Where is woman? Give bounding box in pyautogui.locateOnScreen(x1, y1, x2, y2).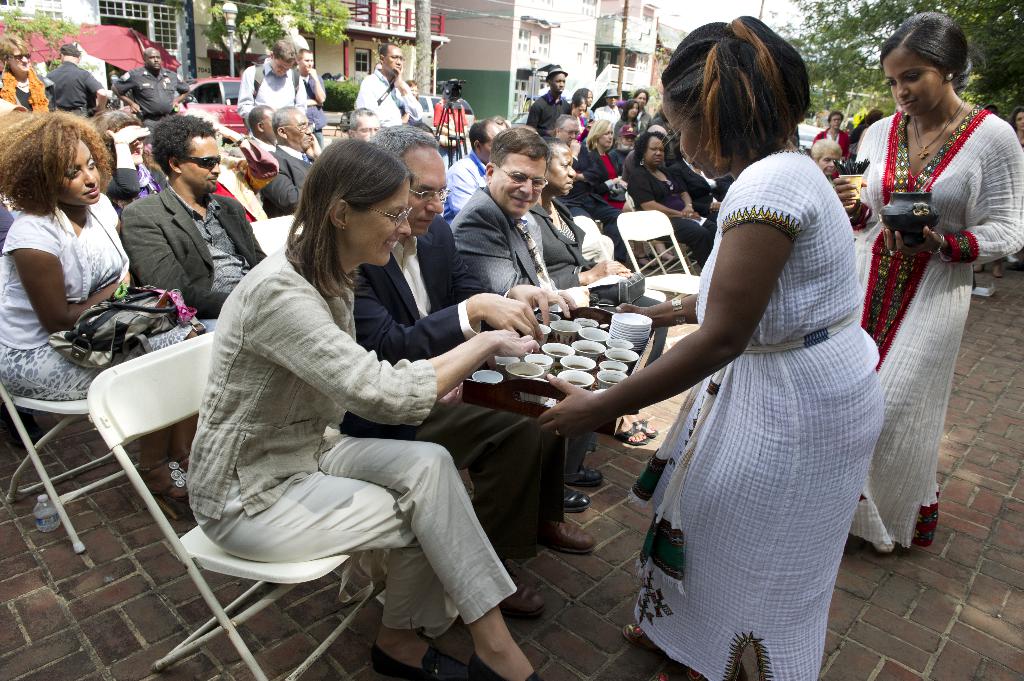
pyautogui.locateOnScreen(614, 101, 637, 138).
